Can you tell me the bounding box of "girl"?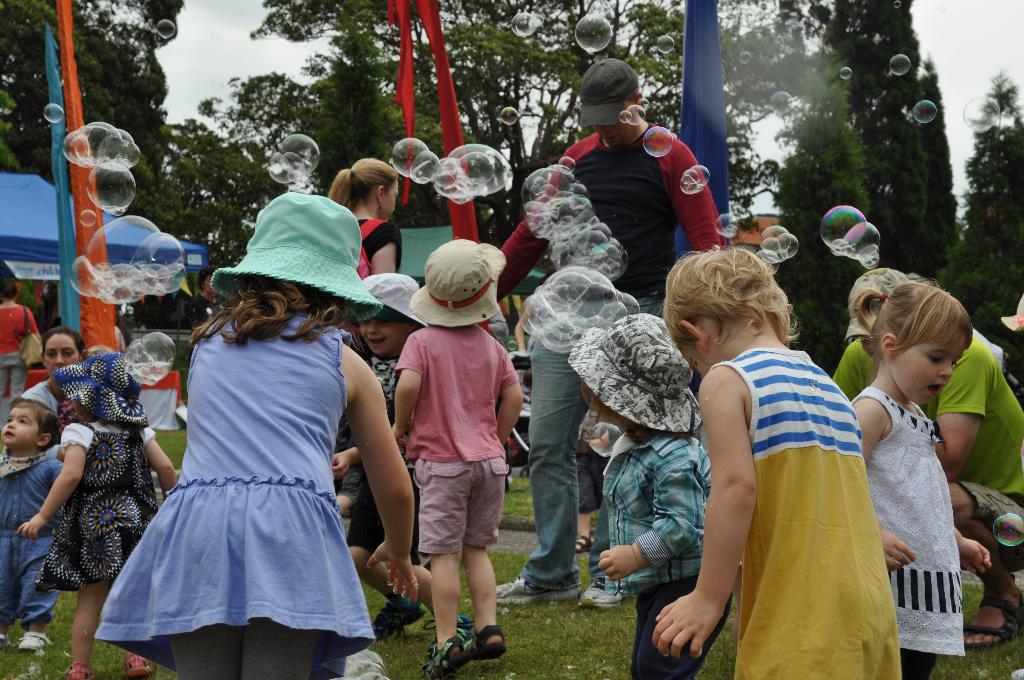
x1=650 y1=244 x2=911 y2=679.
